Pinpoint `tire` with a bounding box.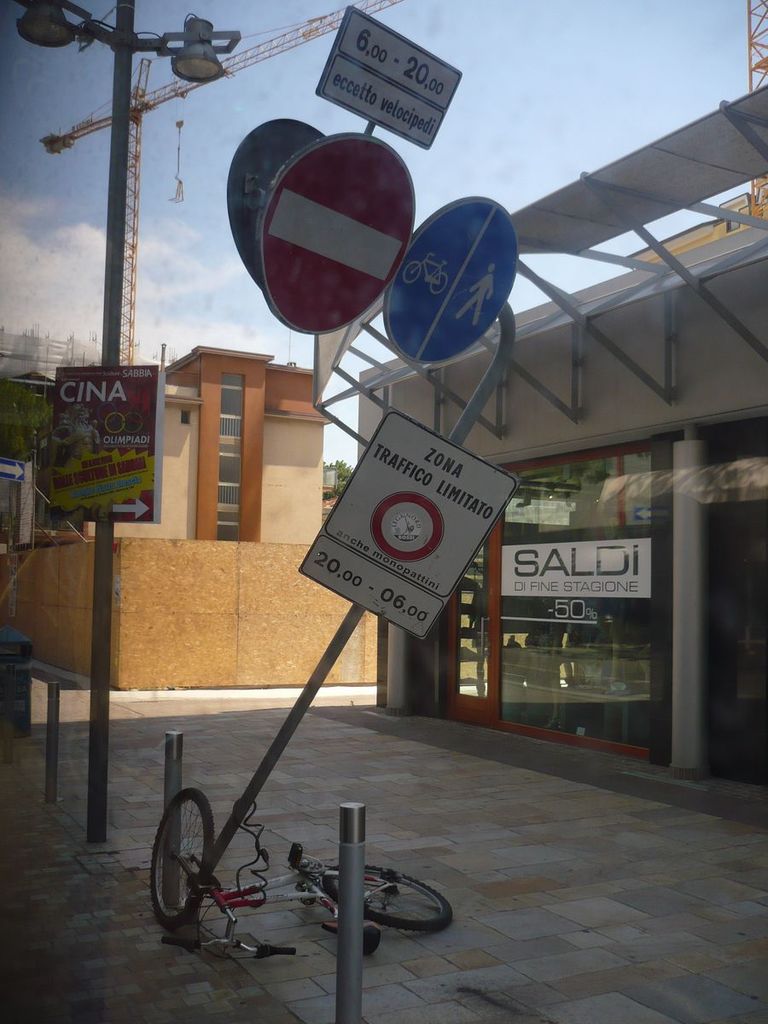
region(323, 857, 452, 928).
